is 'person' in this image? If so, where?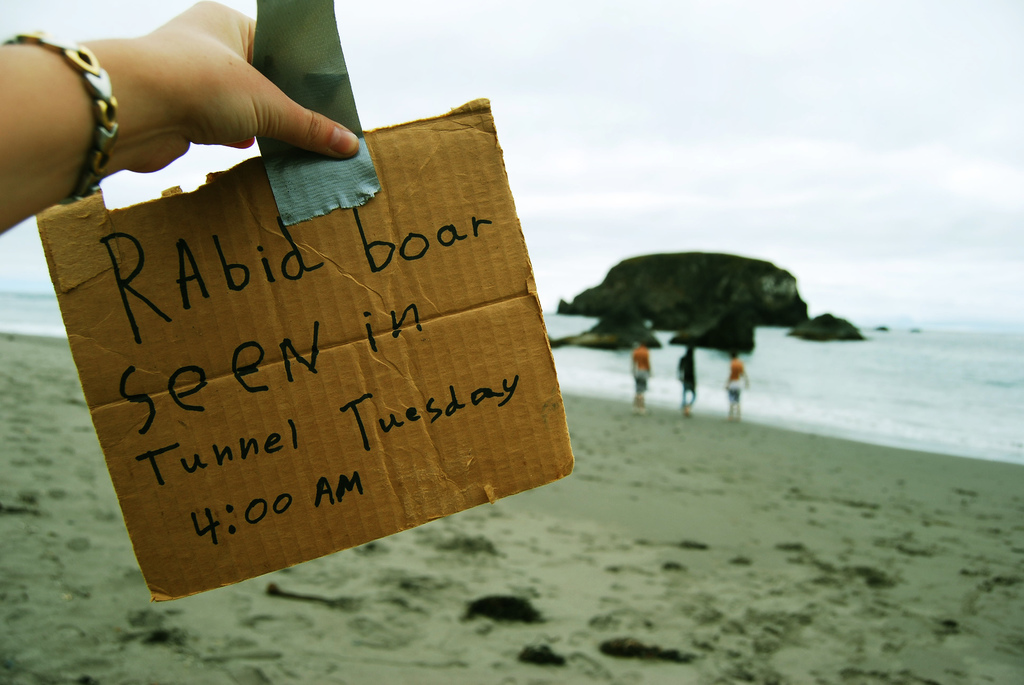
Yes, at 628 332 652 407.
